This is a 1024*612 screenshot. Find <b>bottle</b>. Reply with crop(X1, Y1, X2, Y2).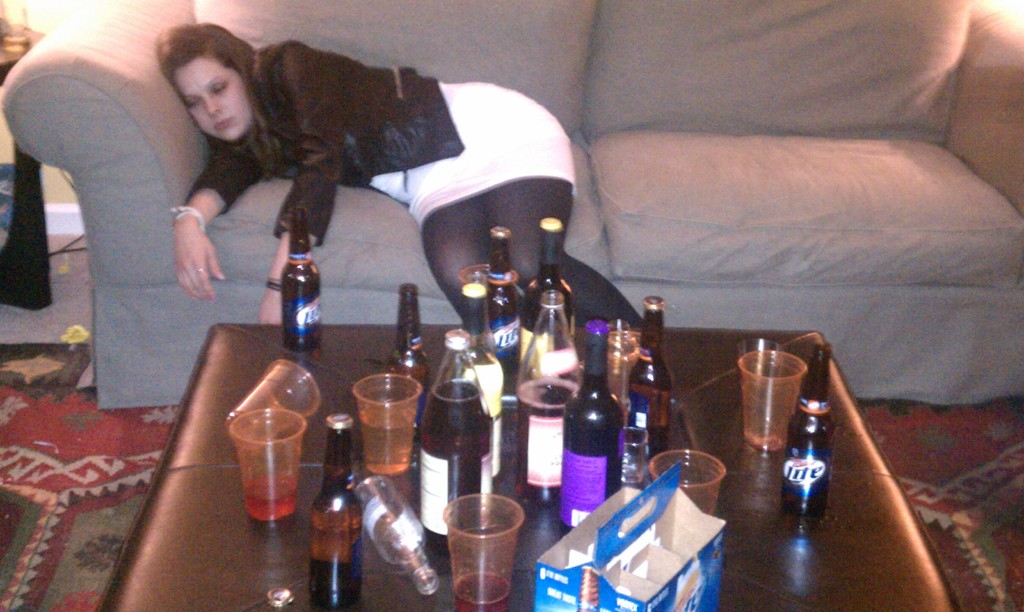
crop(310, 412, 363, 611).
